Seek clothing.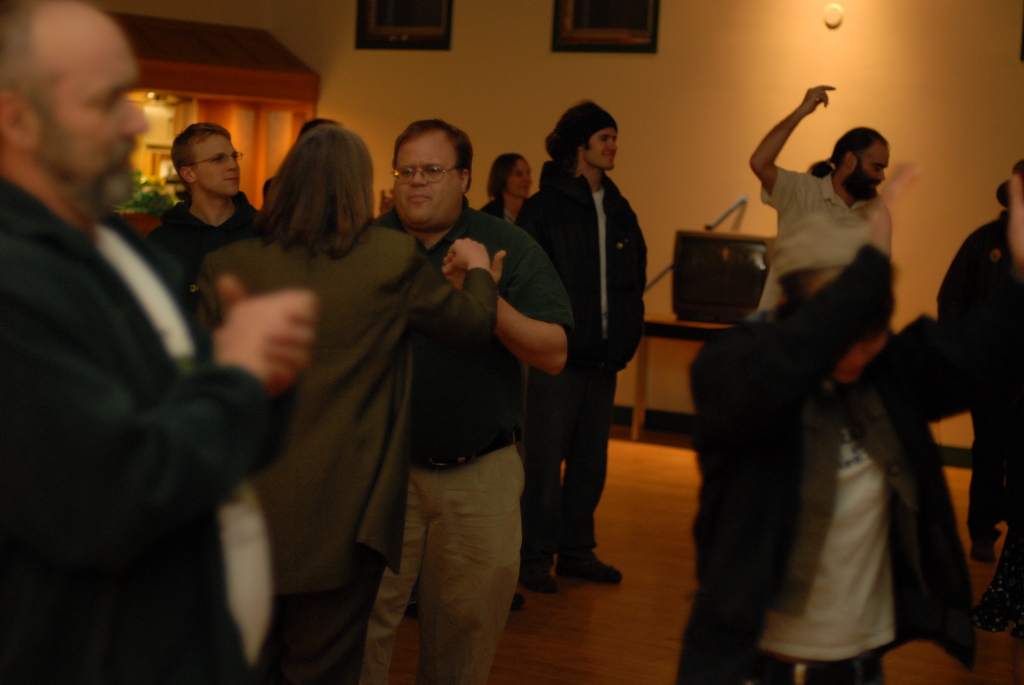
1, 170, 304, 684.
